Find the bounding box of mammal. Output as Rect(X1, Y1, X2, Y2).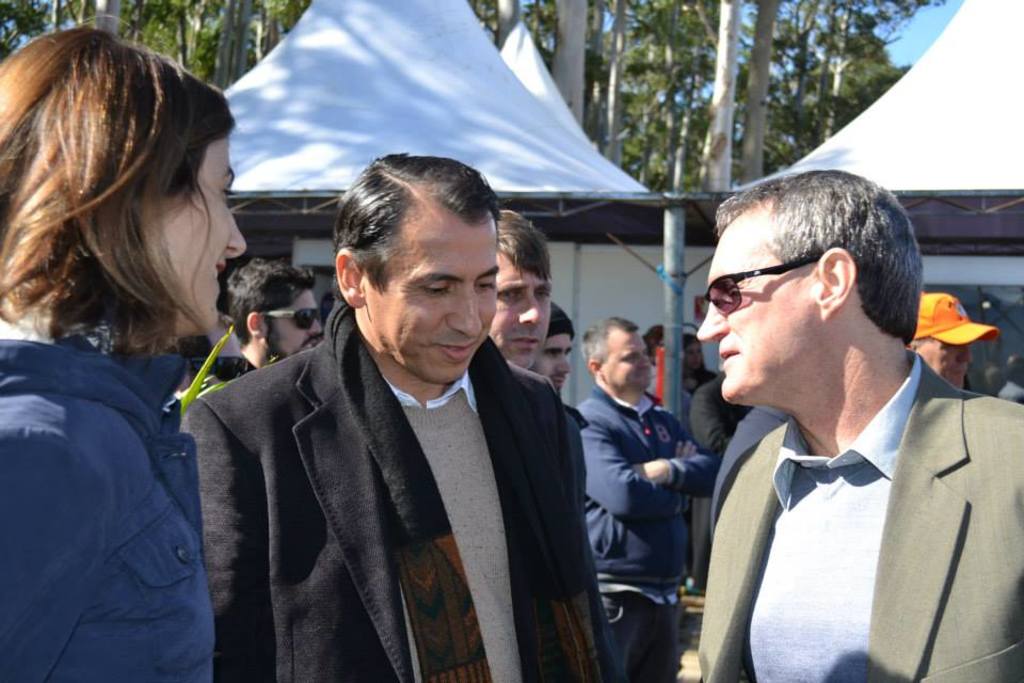
Rect(694, 170, 1023, 682).
